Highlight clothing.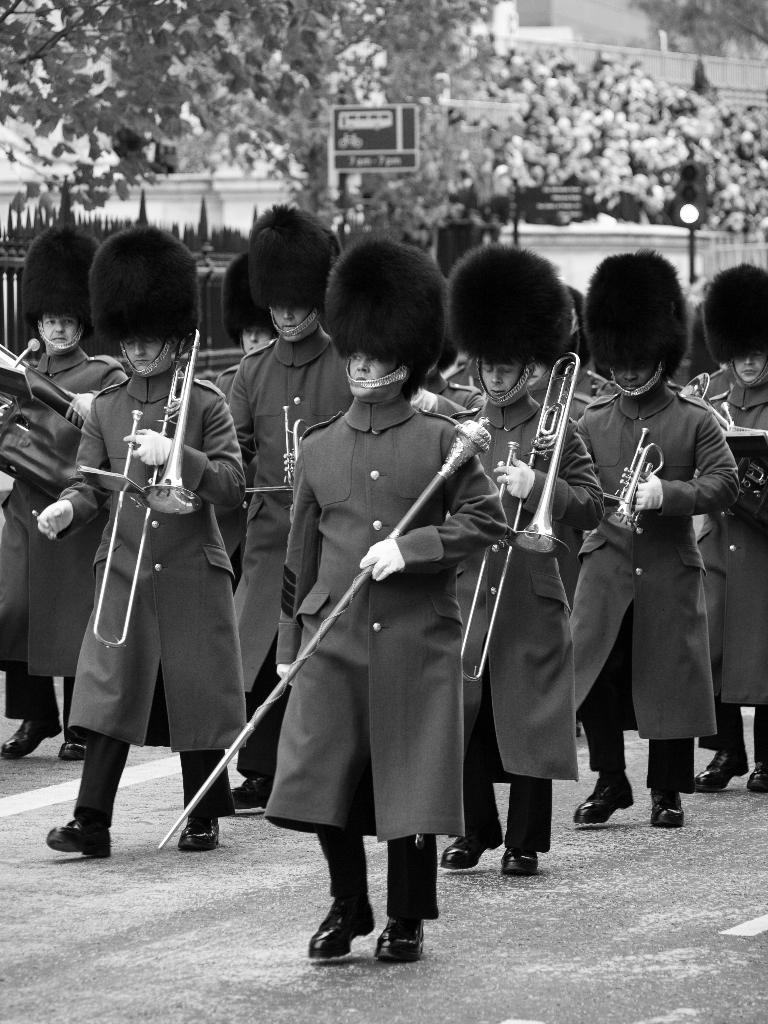
Highlighted region: bbox(577, 365, 608, 393).
